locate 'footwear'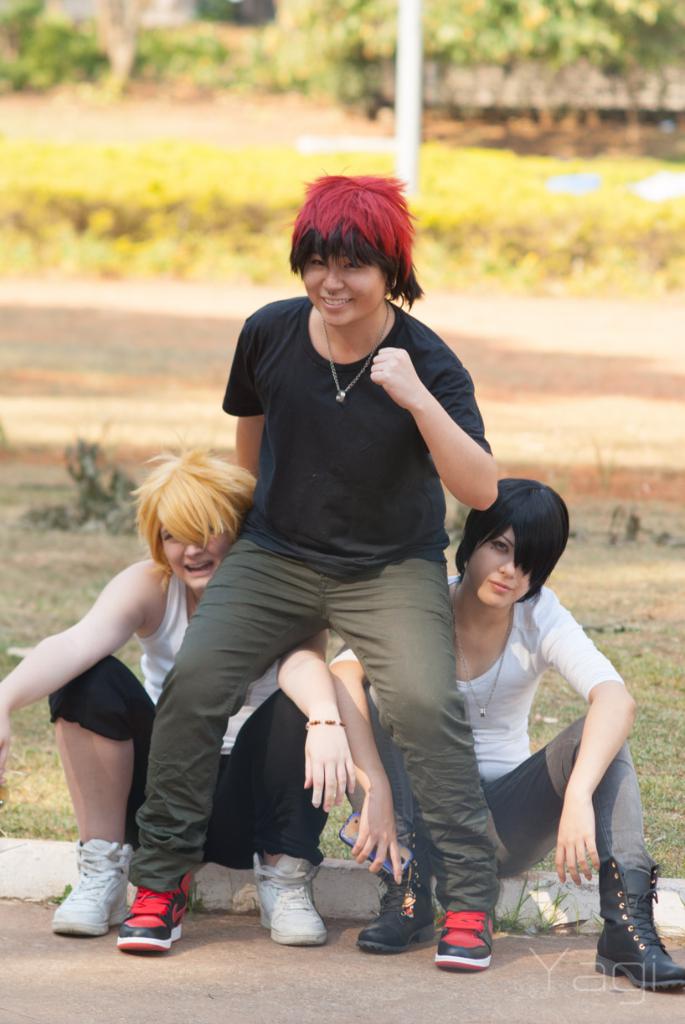
bbox=(437, 912, 495, 971)
